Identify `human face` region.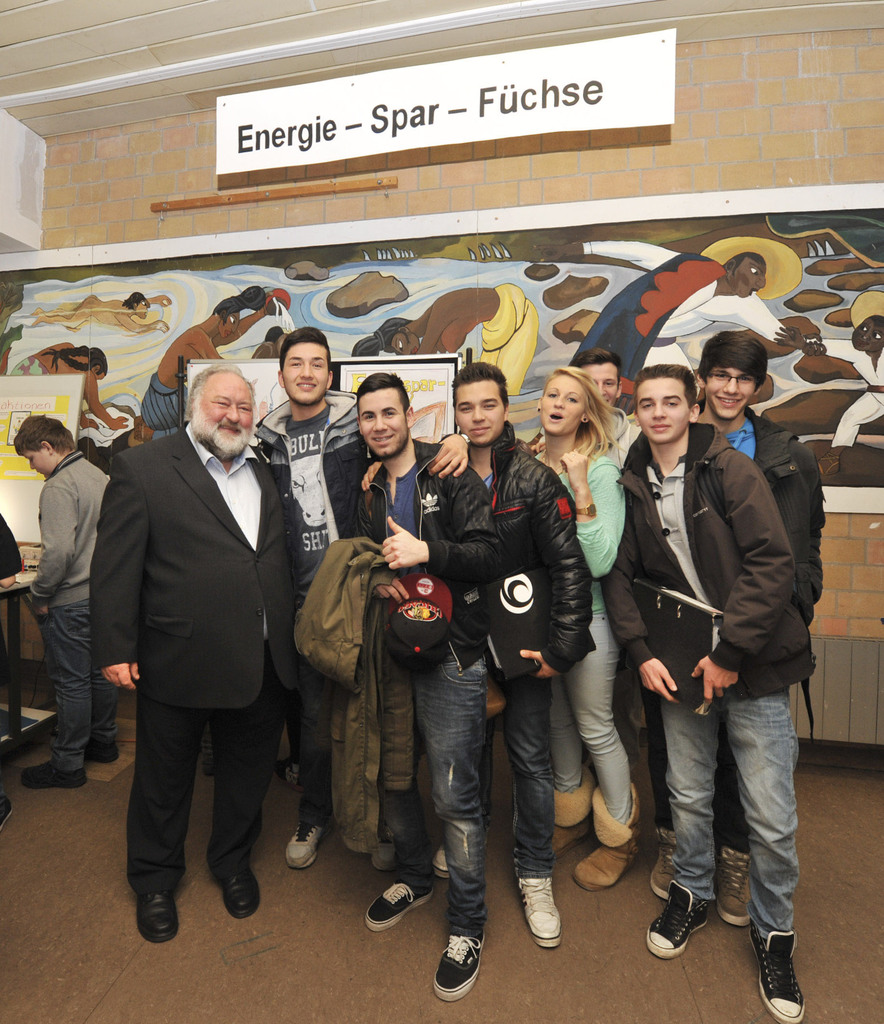
Region: 461, 382, 509, 445.
